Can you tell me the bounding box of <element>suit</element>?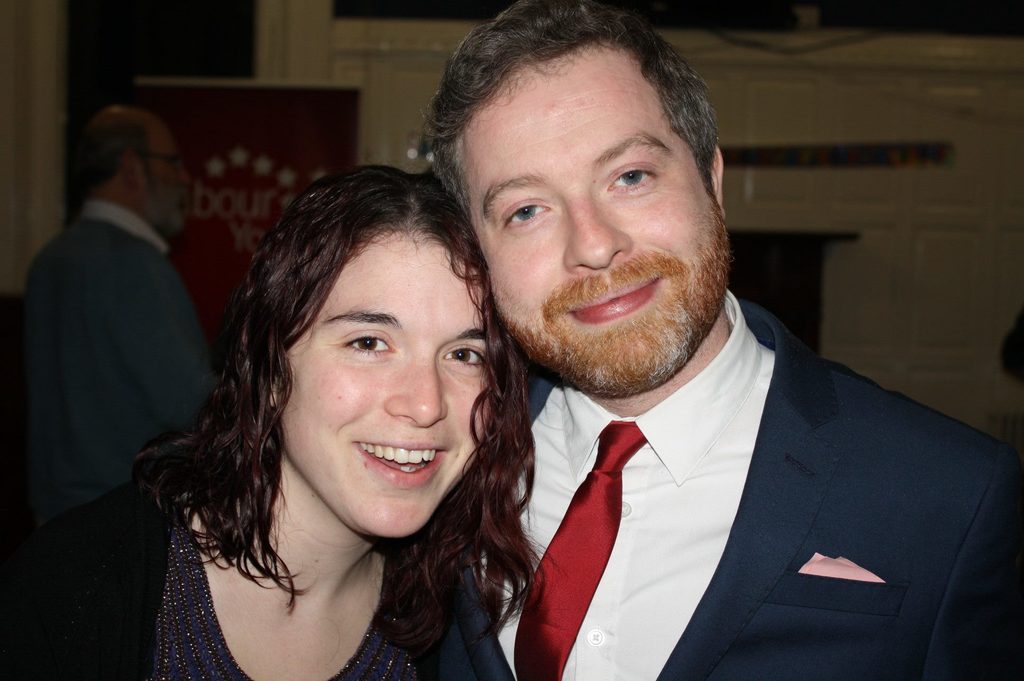
rect(459, 259, 991, 663).
